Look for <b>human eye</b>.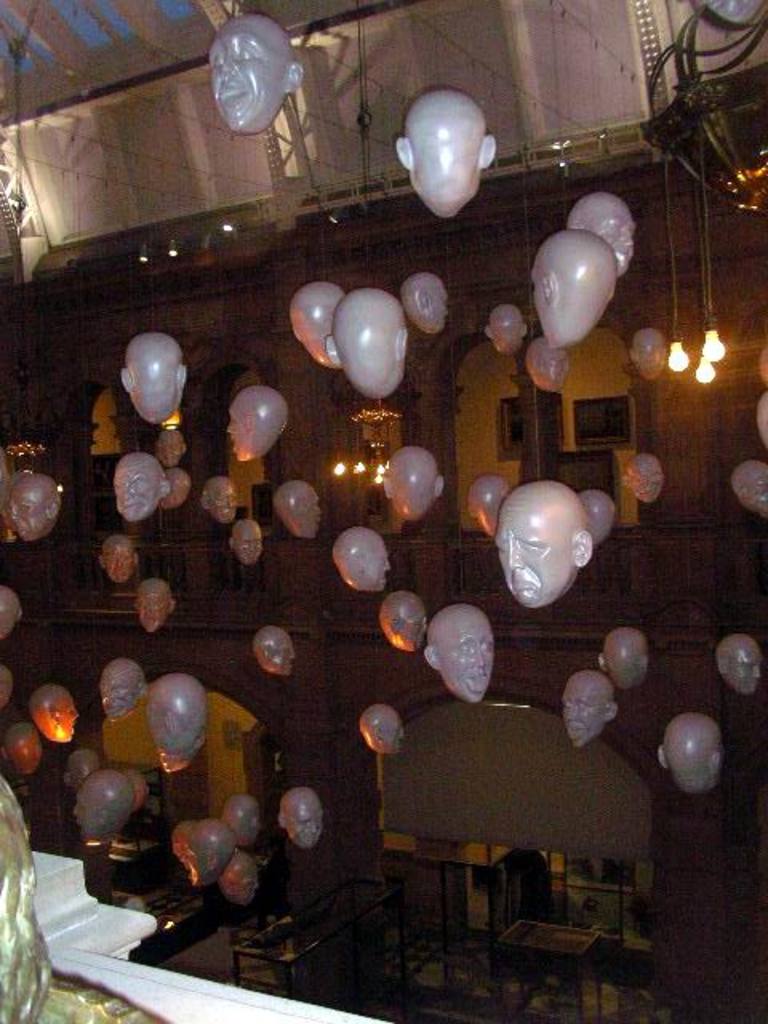
Found: box=[574, 699, 589, 715].
